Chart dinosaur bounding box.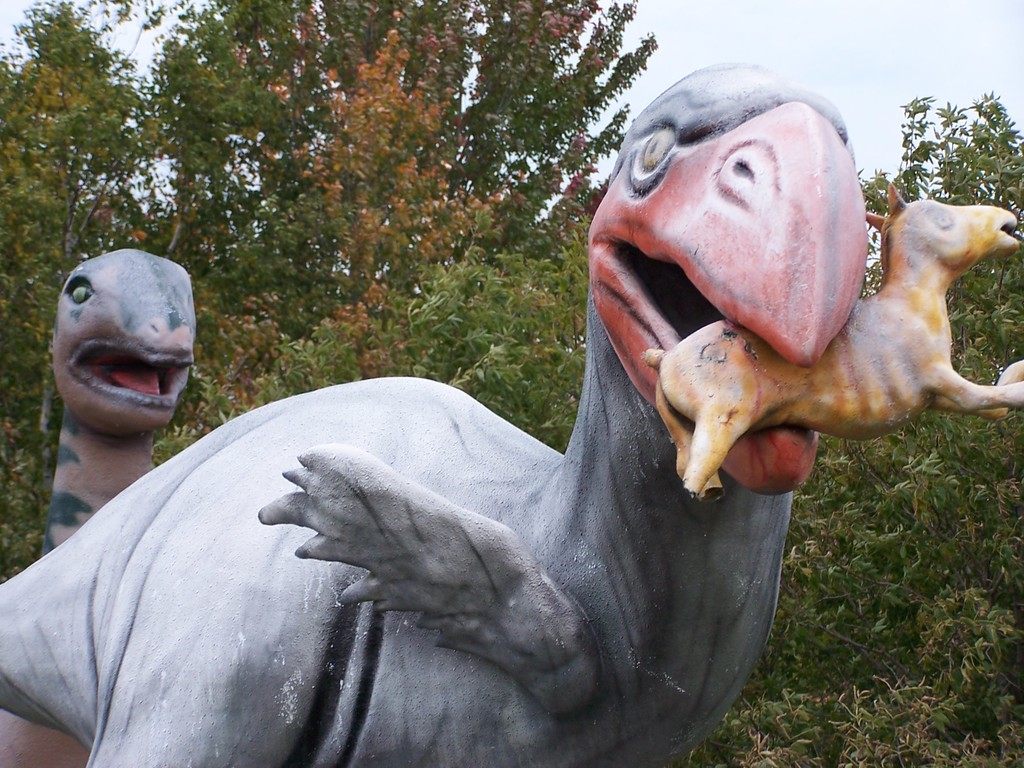
Charted: x1=0, y1=60, x2=870, y2=767.
